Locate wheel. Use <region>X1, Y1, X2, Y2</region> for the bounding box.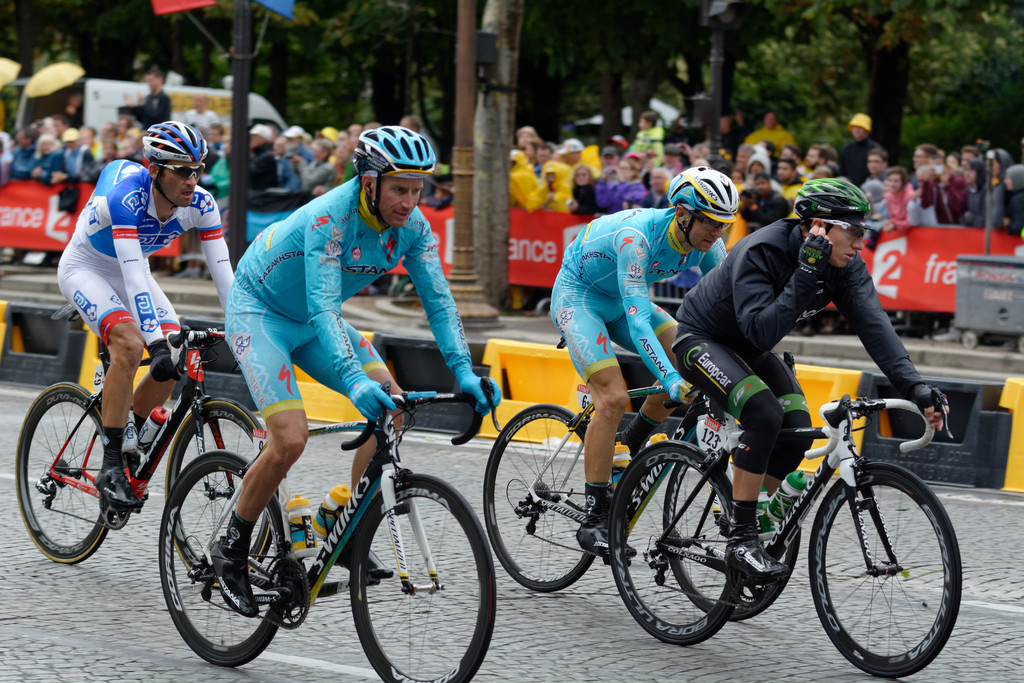
<region>480, 404, 606, 598</region>.
